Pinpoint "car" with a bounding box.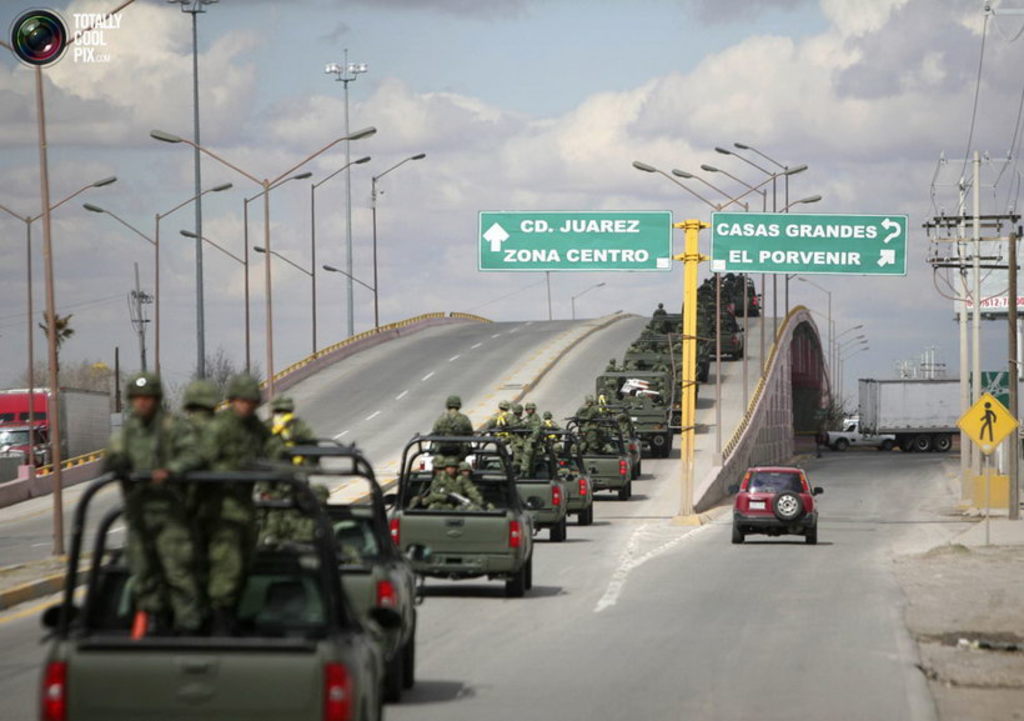
727/465/824/546.
